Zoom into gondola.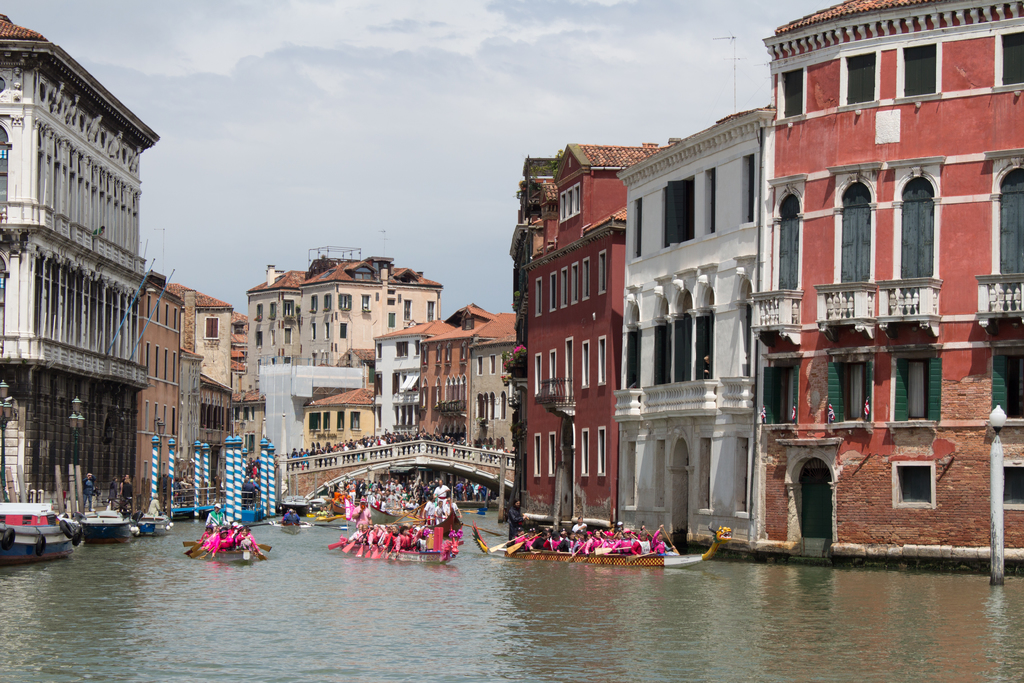
Zoom target: region(416, 483, 465, 539).
